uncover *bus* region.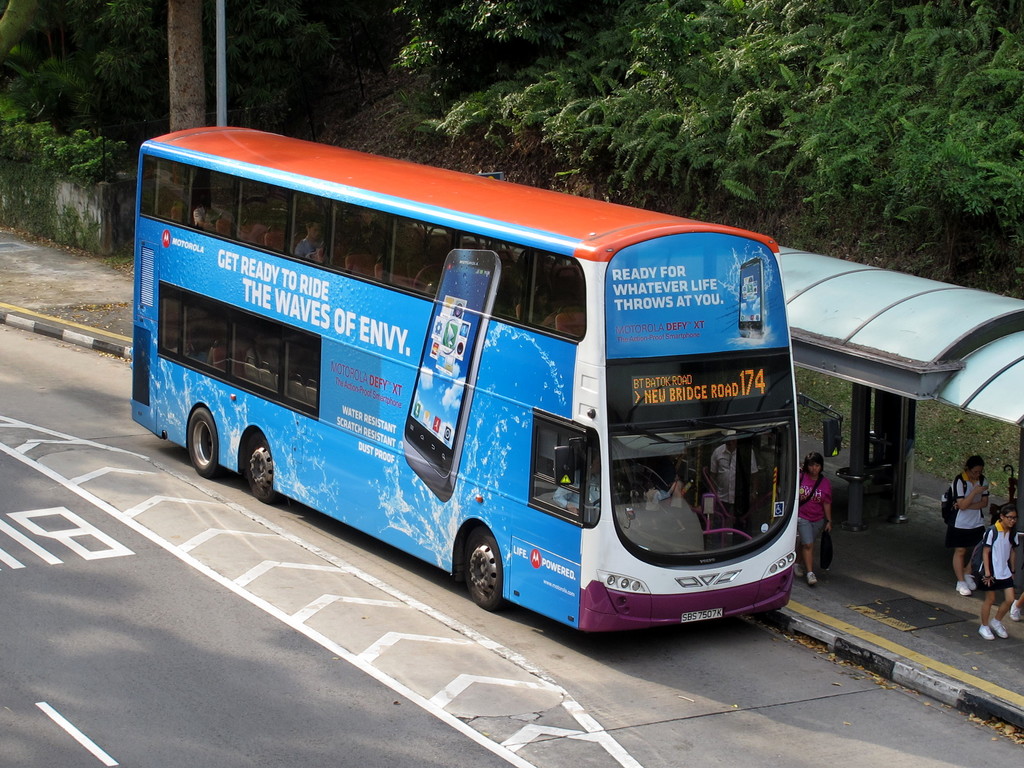
Uncovered: bbox=(129, 125, 843, 636).
